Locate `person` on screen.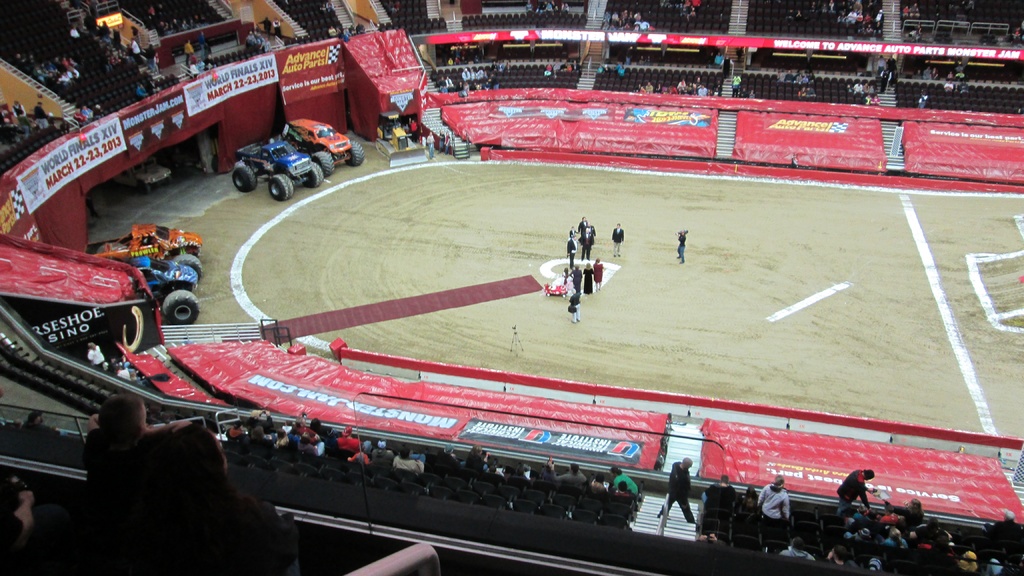
On screen at [left=669, top=457, right=699, bottom=529].
